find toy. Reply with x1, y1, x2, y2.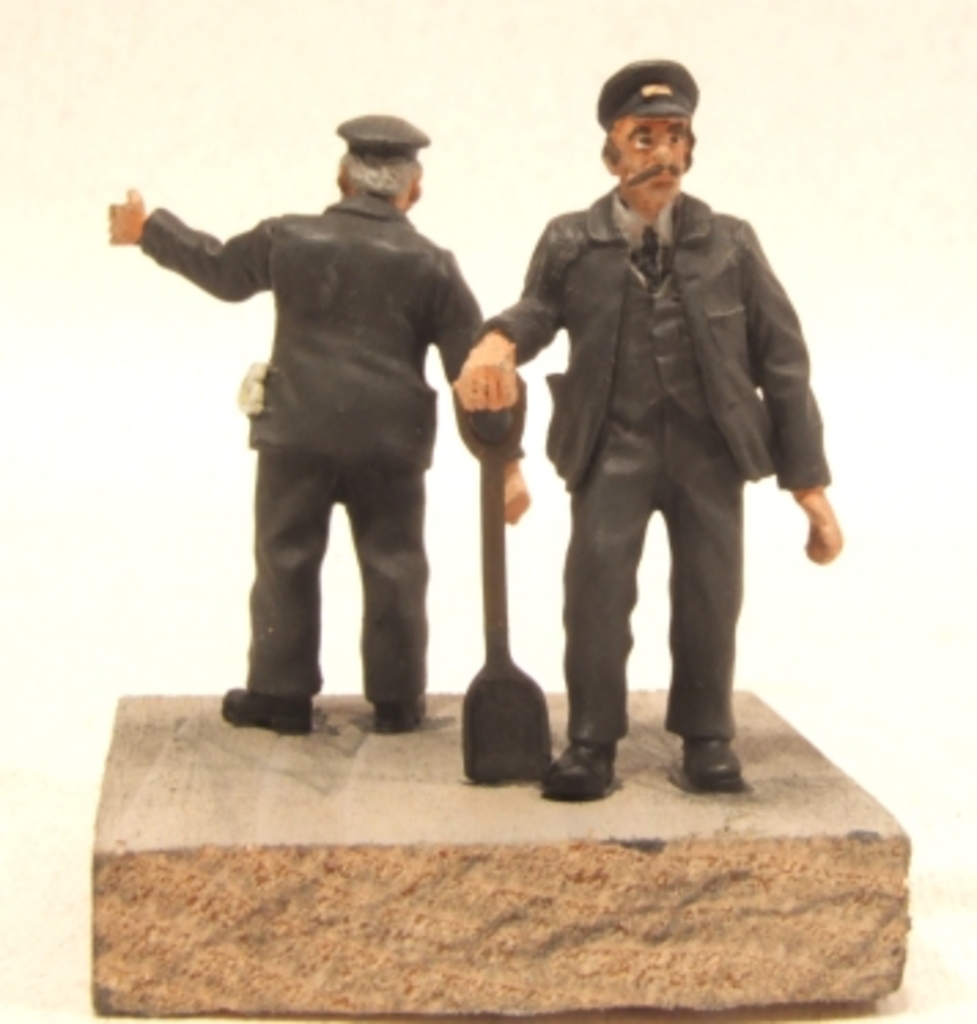
464, 49, 845, 799.
